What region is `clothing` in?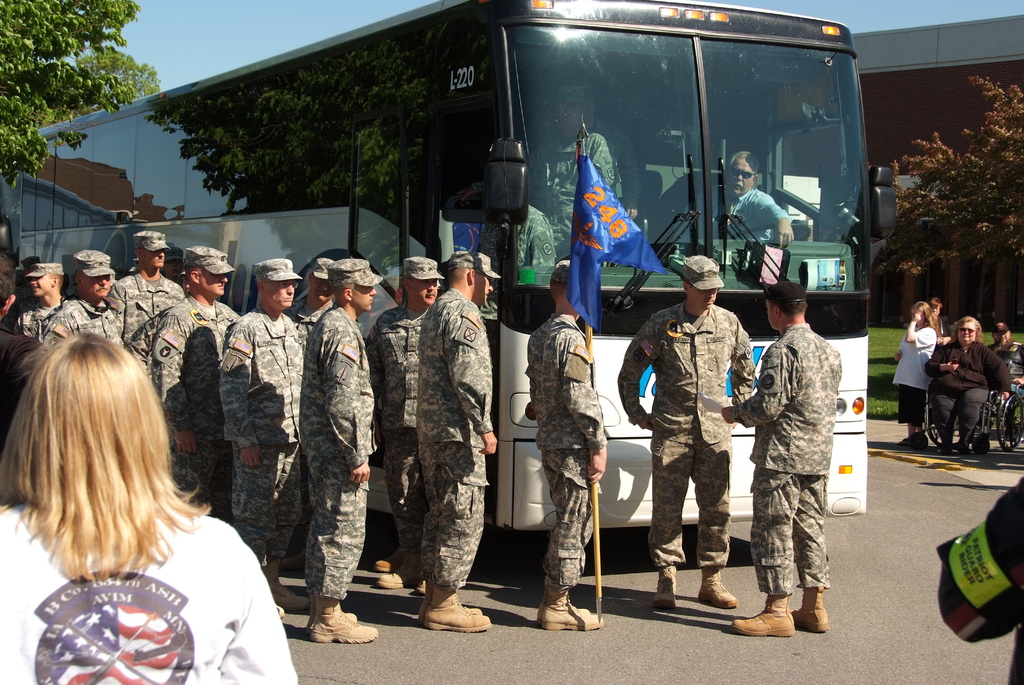
<bbox>42, 289, 127, 355</bbox>.
